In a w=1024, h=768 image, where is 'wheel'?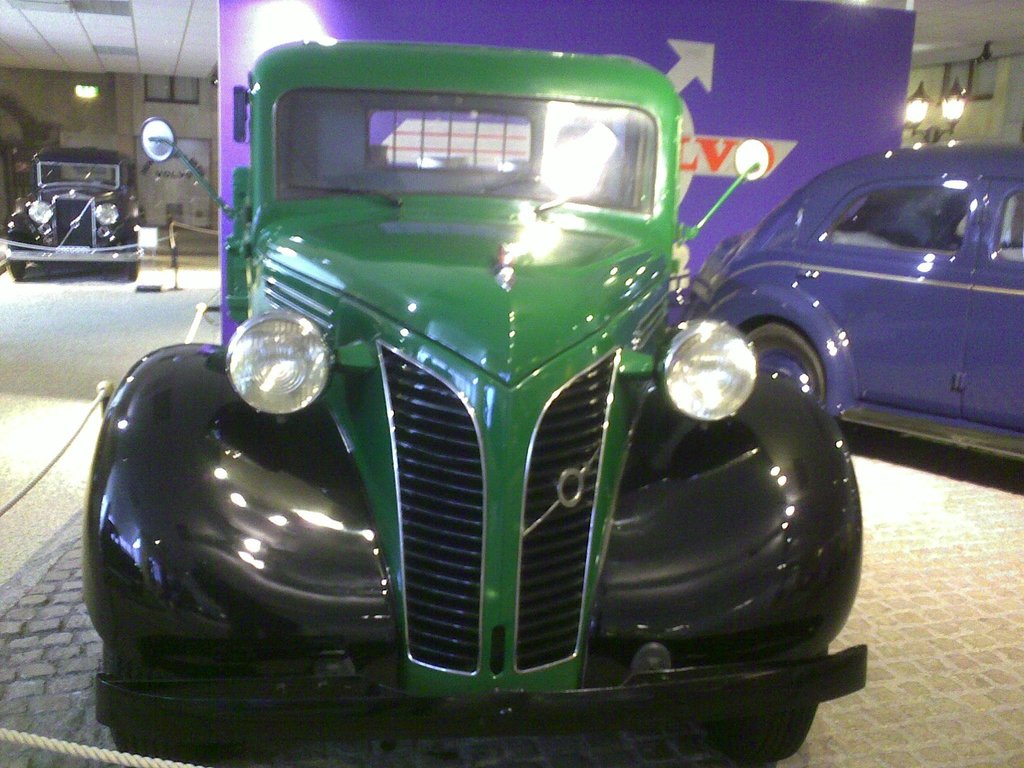
x1=744 y1=321 x2=828 y2=401.
